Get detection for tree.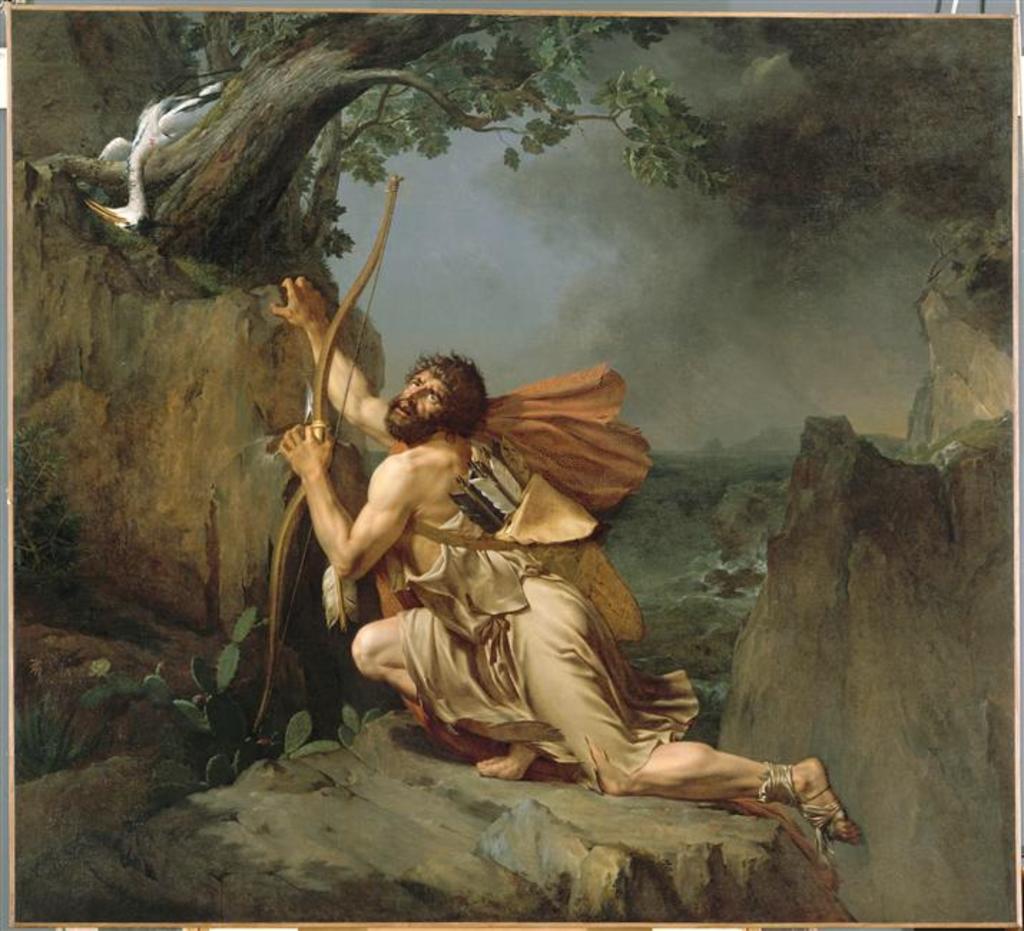
Detection: Rect(36, 0, 738, 279).
